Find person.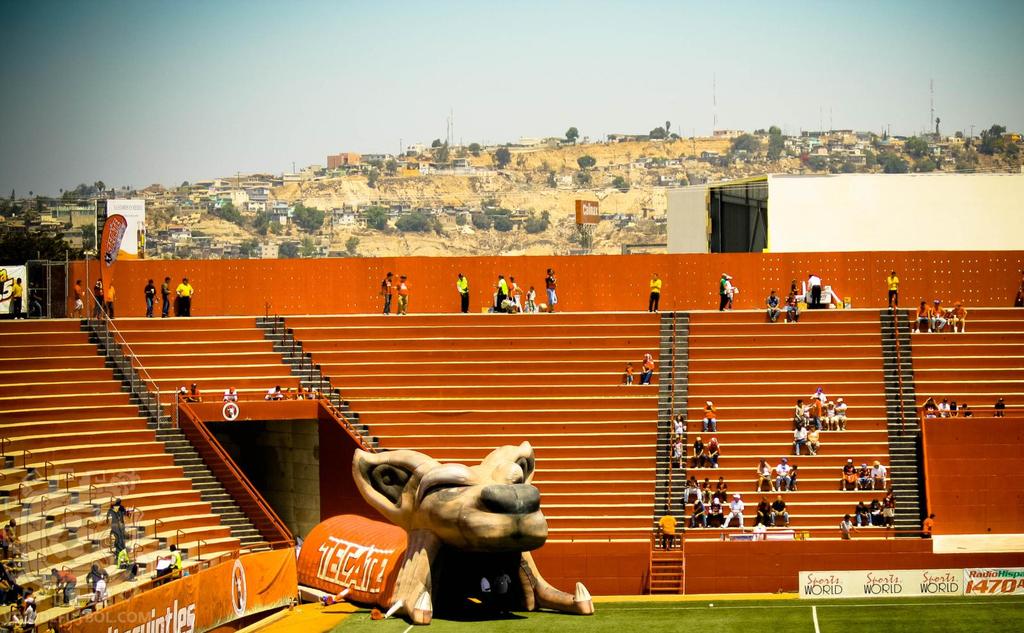
[700, 474, 714, 506].
